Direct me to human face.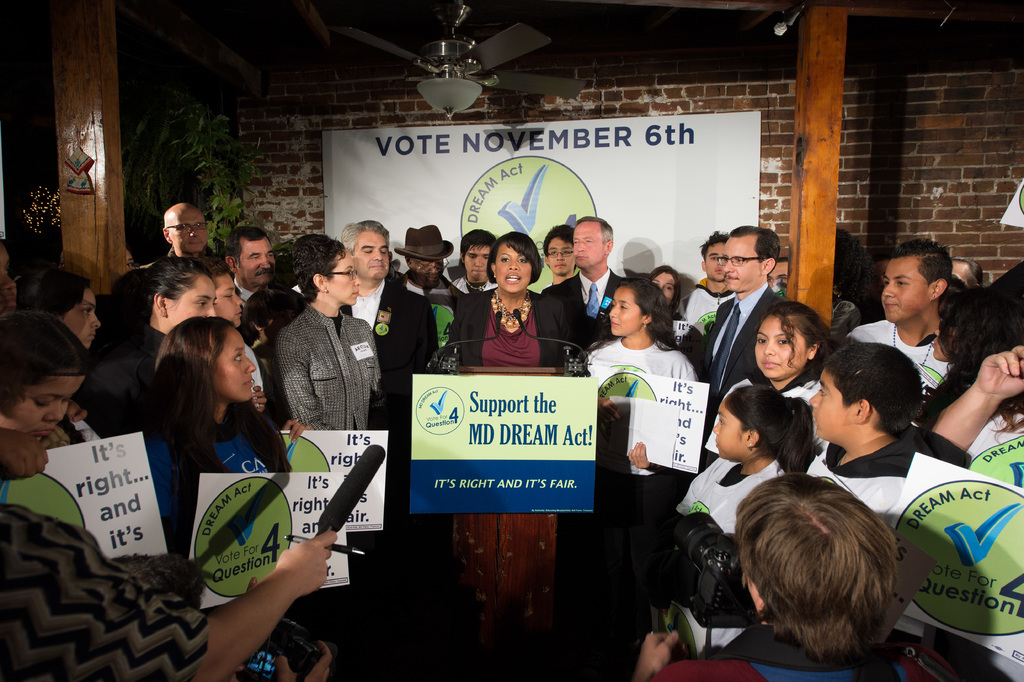
Direction: pyautogui.locateOnScreen(412, 258, 438, 286).
